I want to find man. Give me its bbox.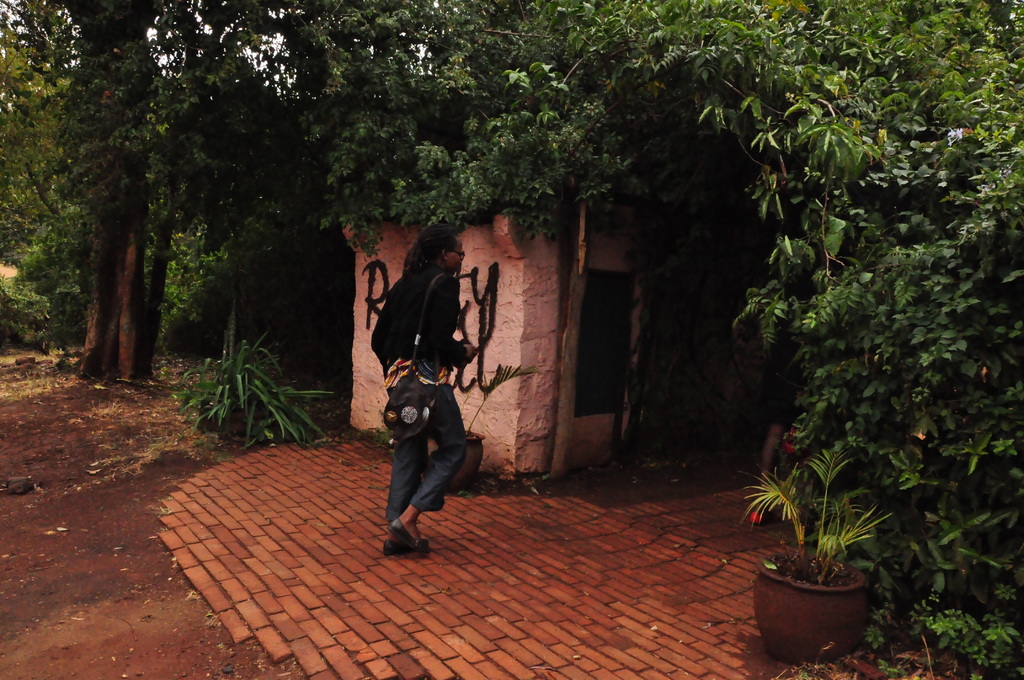
370 223 493 556.
